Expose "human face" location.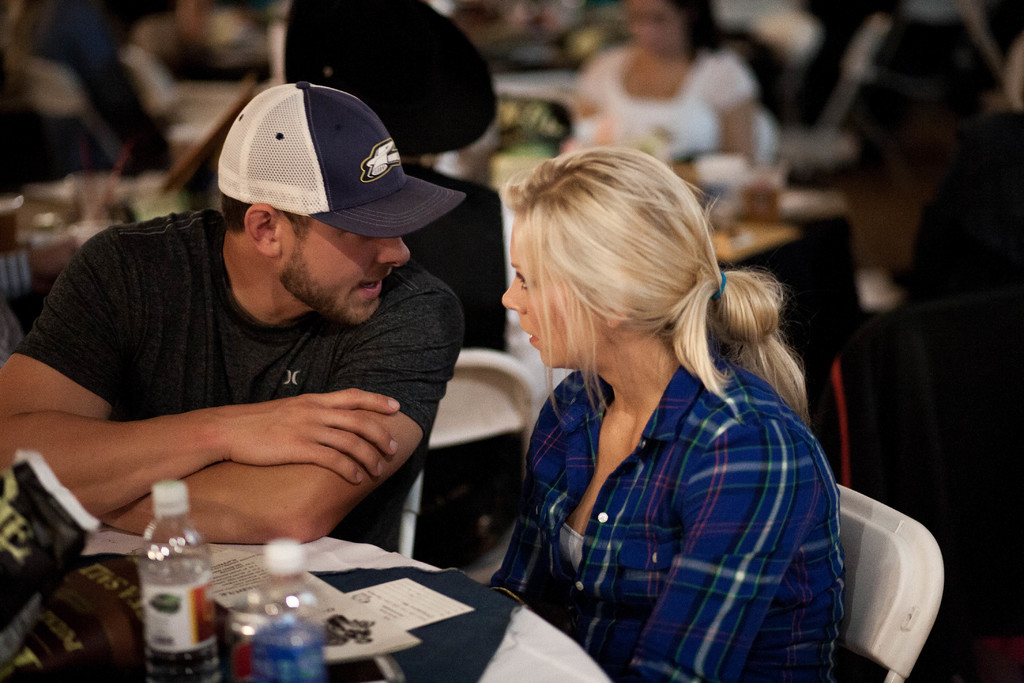
Exposed at bbox(501, 220, 607, 370).
